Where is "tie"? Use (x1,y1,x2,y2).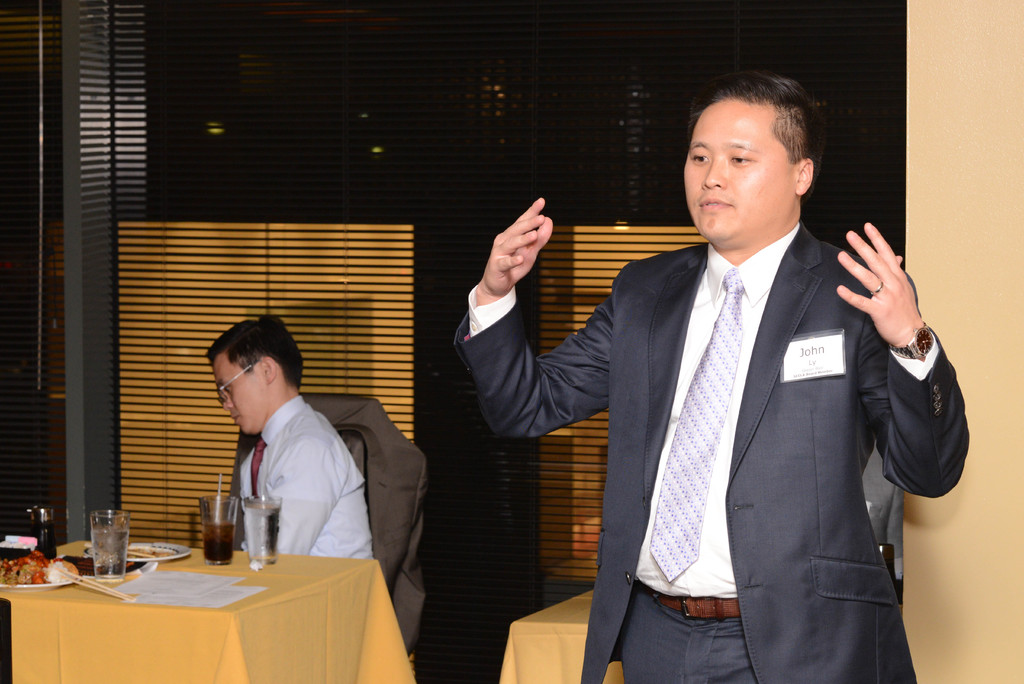
(250,441,268,500).
